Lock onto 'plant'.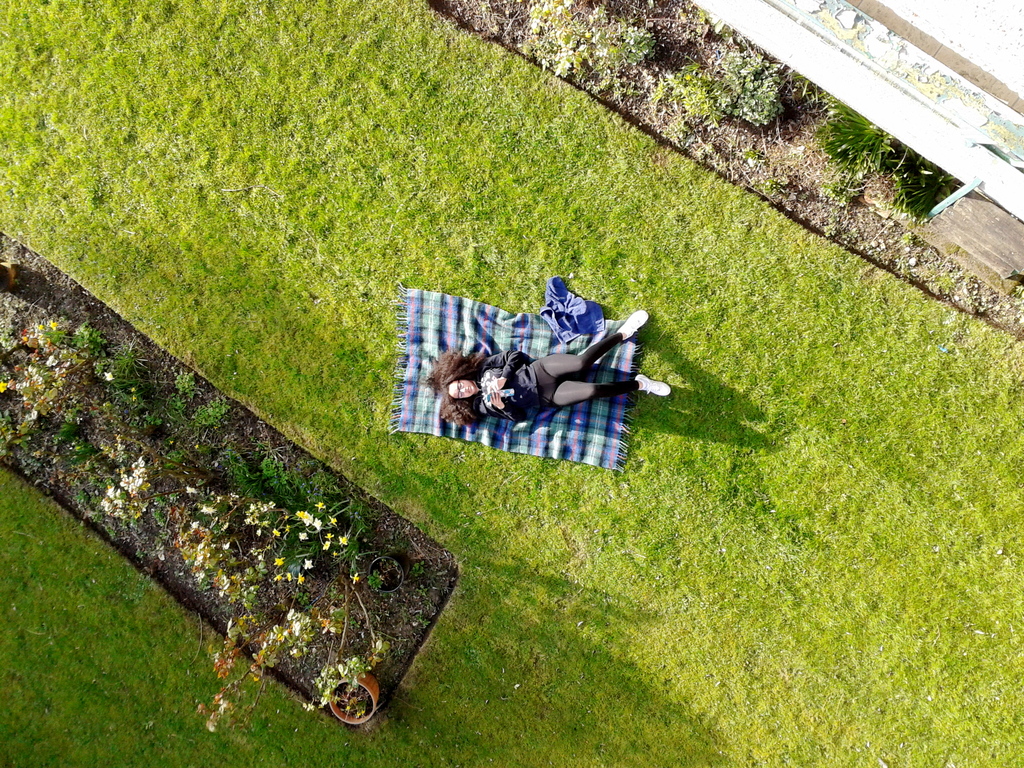
Locked: [x1=53, y1=415, x2=81, y2=441].
